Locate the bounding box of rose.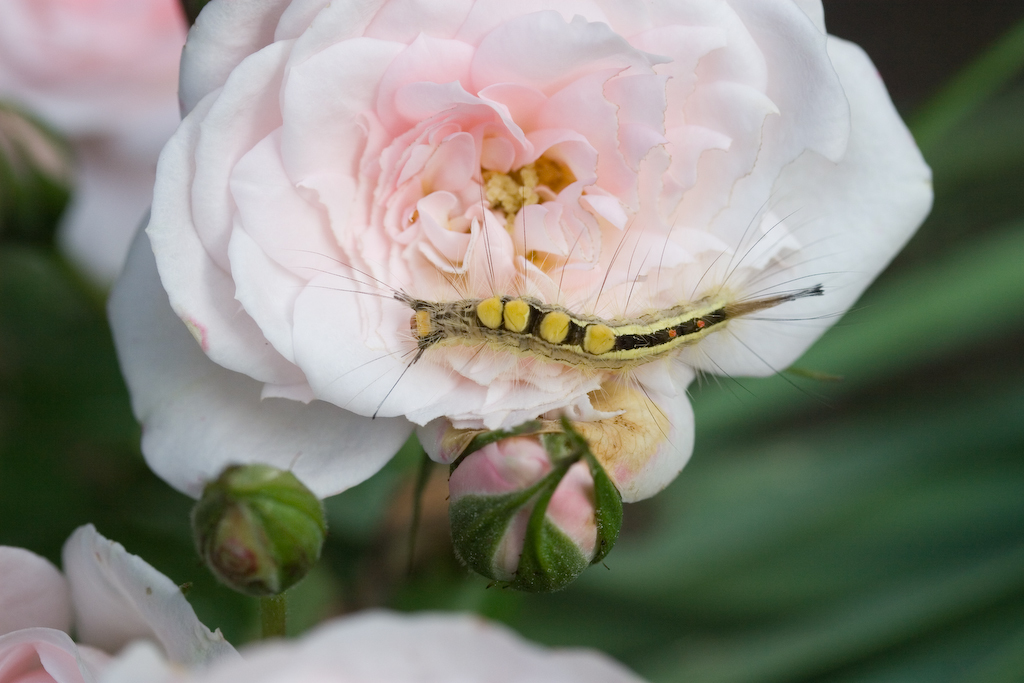
Bounding box: 106/0/933/505.
